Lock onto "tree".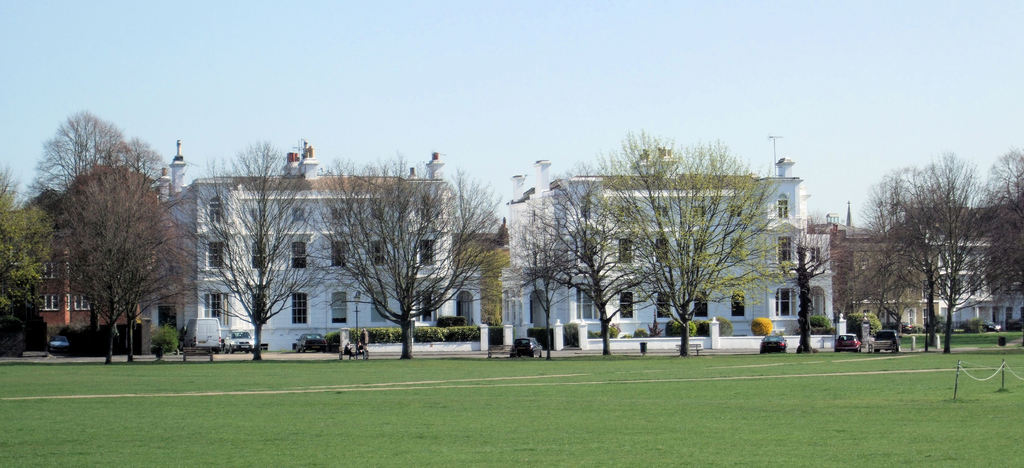
Locked: bbox=(499, 163, 671, 358).
